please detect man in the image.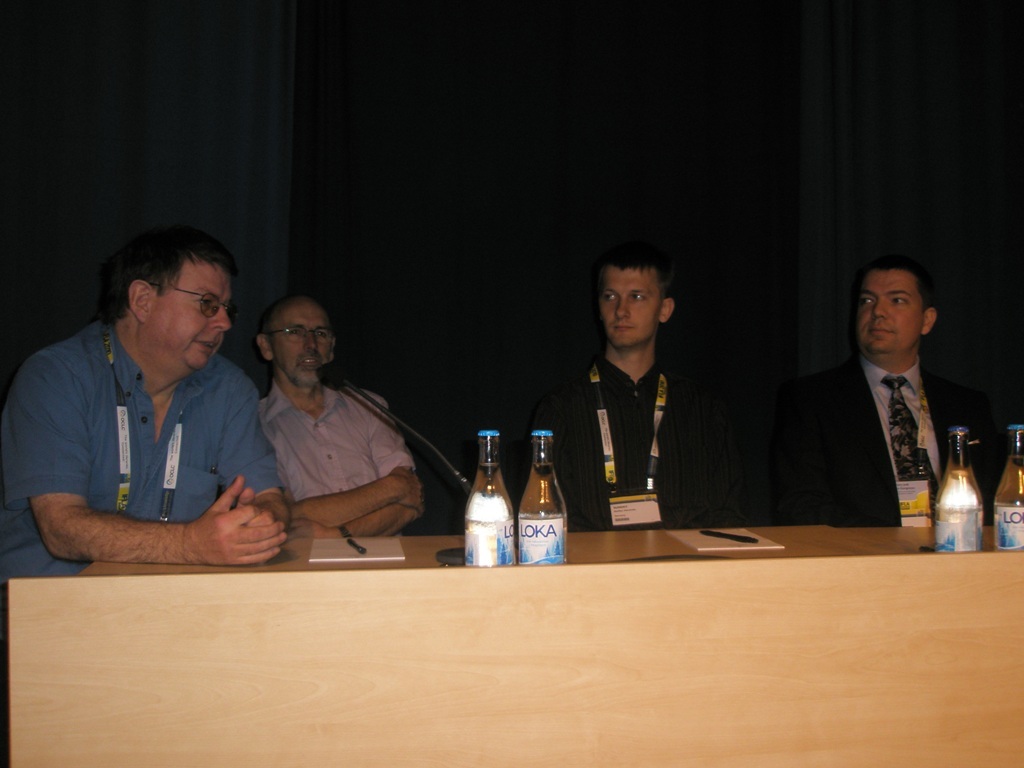
(left=5, top=243, right=290, bottom=590).
